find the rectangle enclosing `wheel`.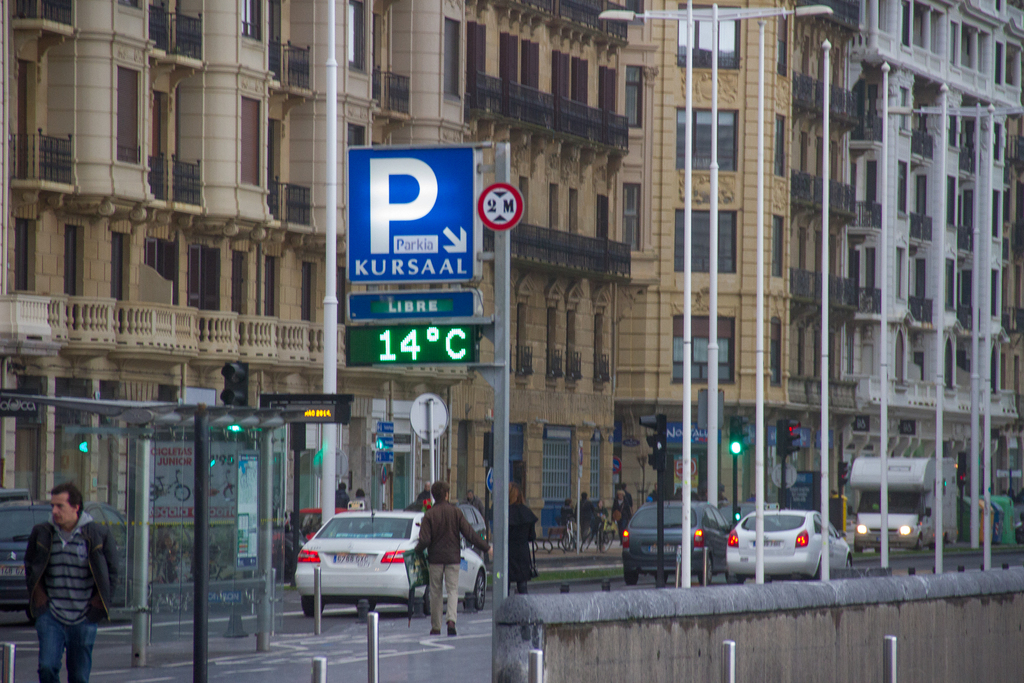
<bbox>698, 557, 713, 586</bbox>.
